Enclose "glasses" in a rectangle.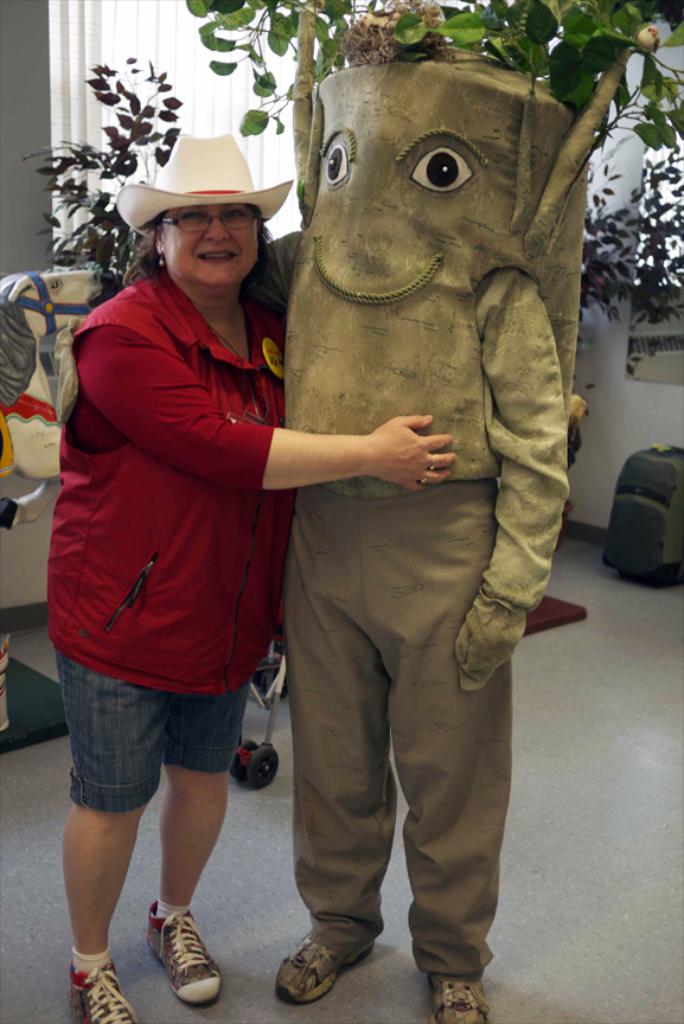
<box>135,197,271,245</box>.
